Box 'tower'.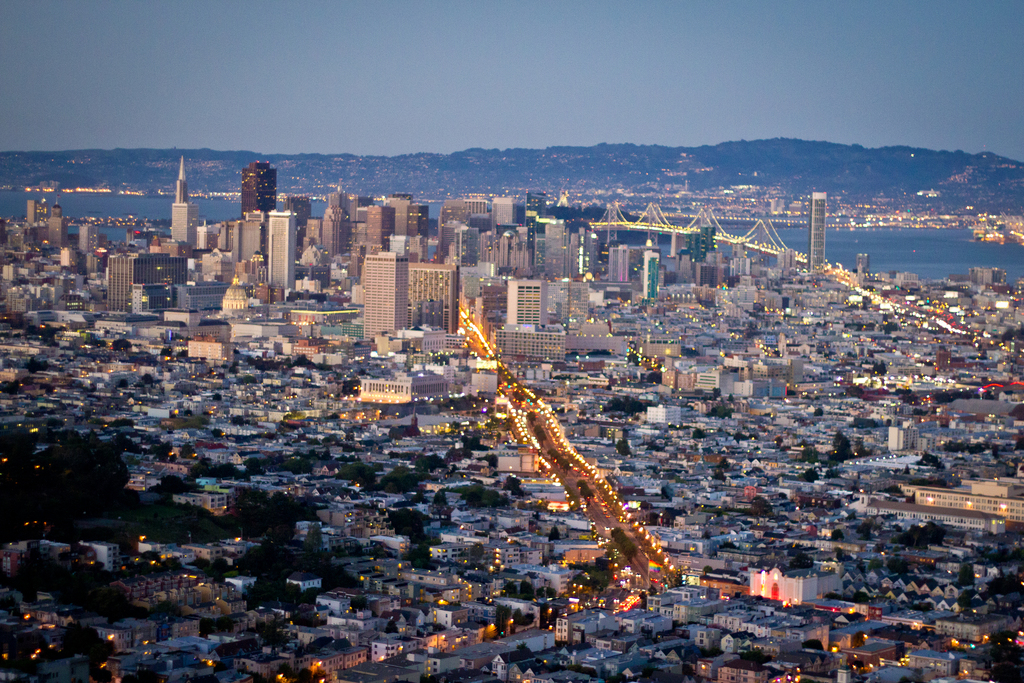
(850,249,866,270).
